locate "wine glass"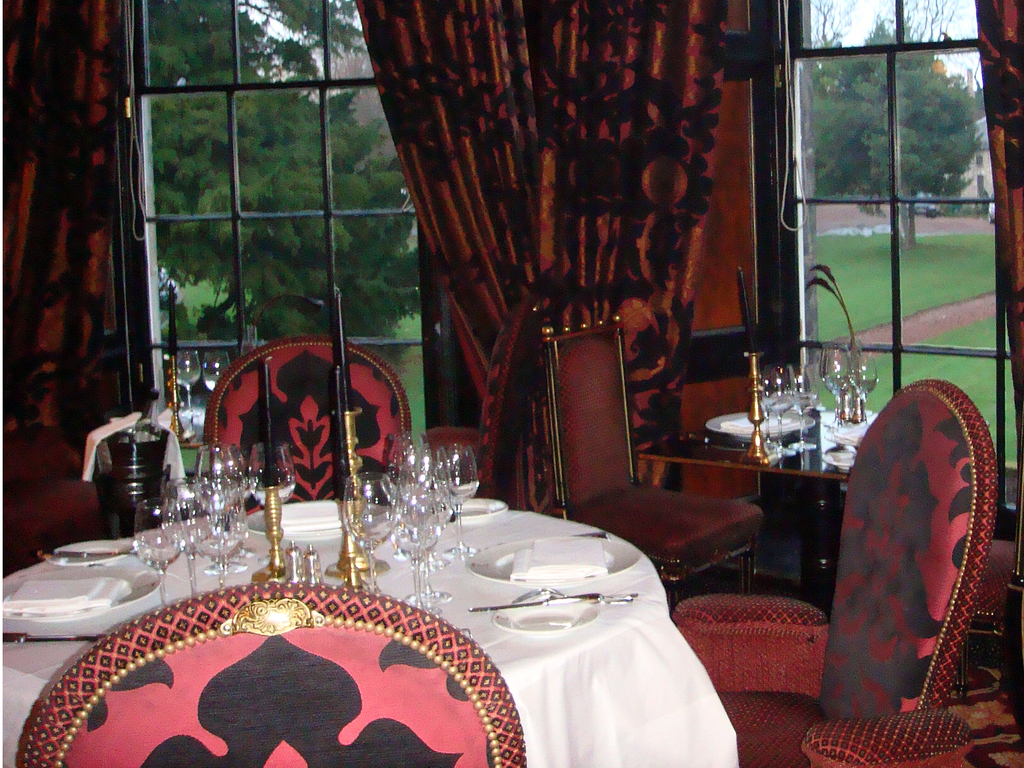
189/438/242/582
